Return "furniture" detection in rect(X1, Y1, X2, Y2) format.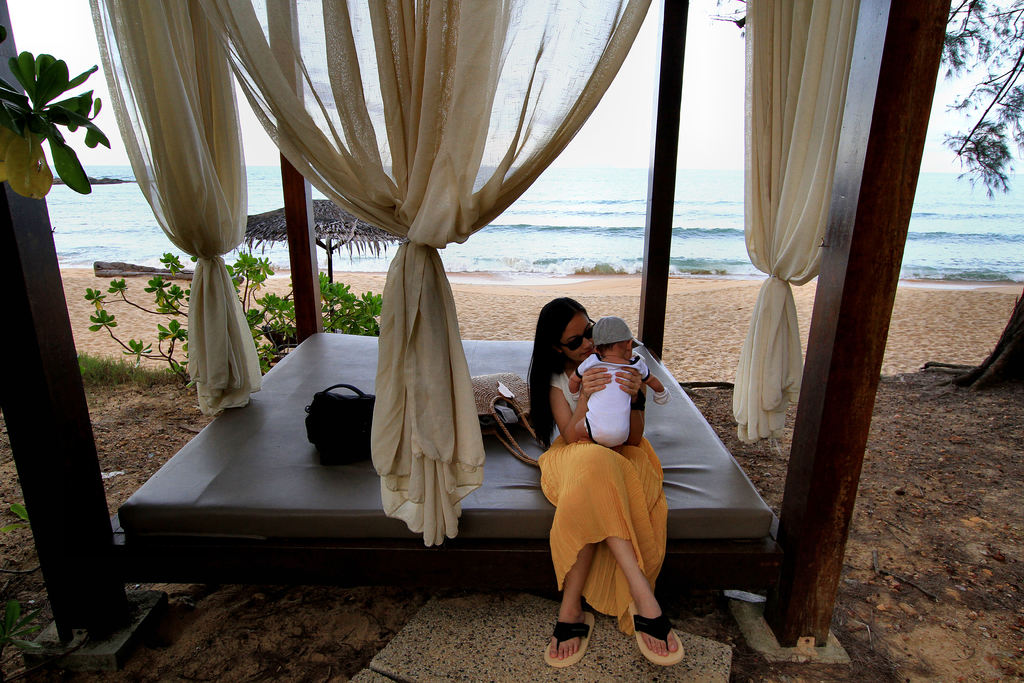
rect(110, 331, 781, 591).
